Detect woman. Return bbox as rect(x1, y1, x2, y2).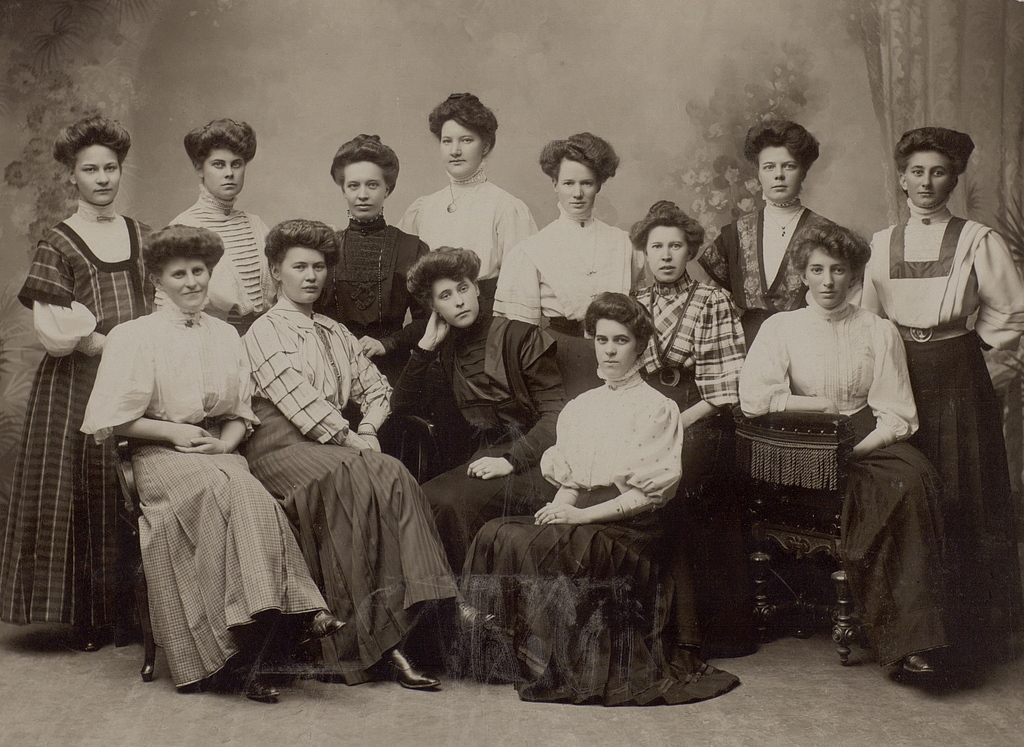
rect(397, 87, 541, 317).
